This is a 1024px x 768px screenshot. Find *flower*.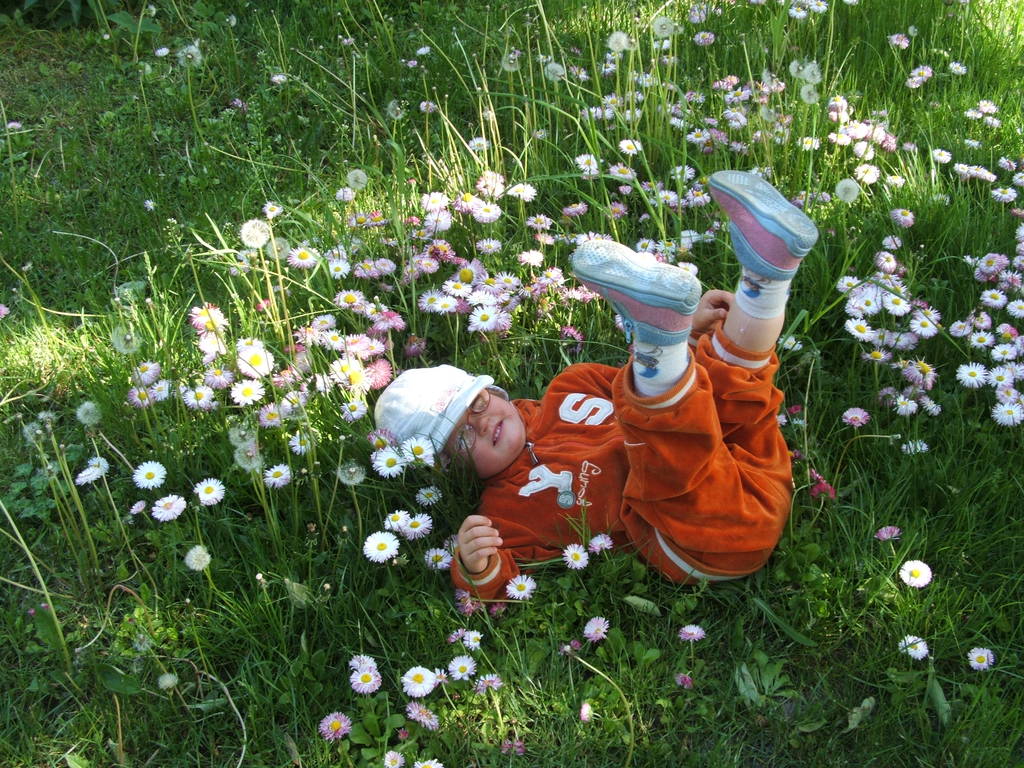
Bounding box: x1=404, y1=664, x2=440, y2=698.
